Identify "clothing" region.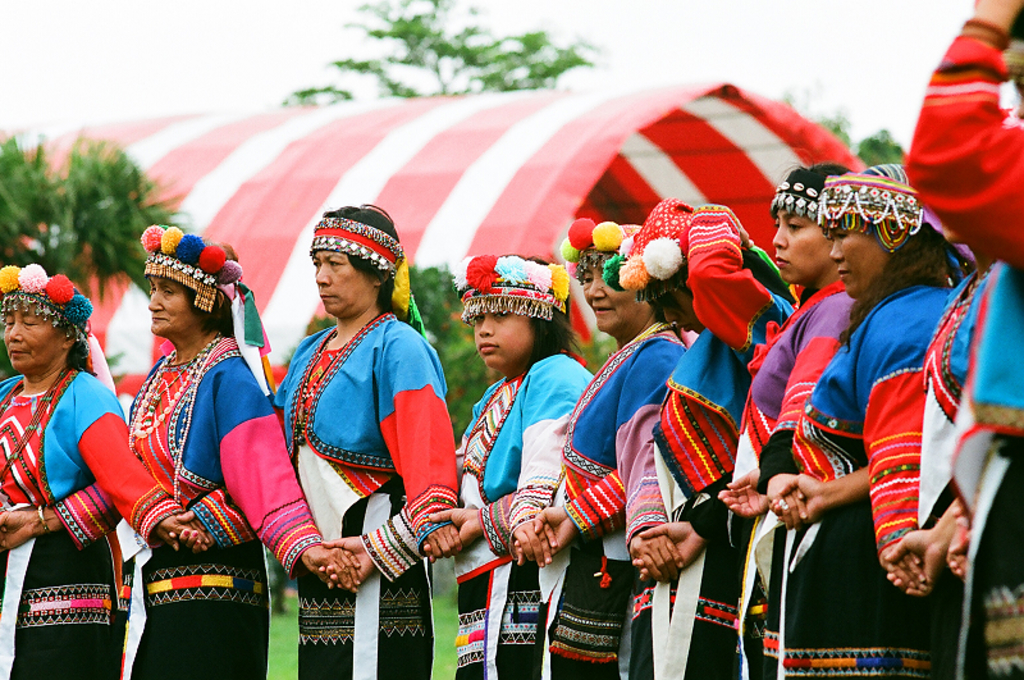
Region: left=911, top=8, right=1016, bottom=231.
